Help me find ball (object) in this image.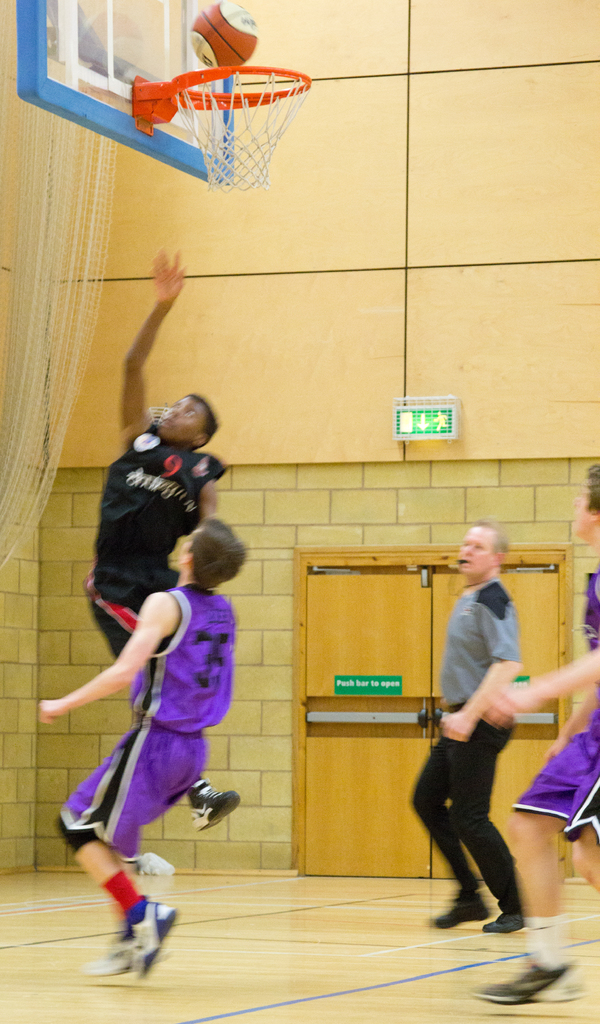
Found it: 186, 1, 263, 78.
